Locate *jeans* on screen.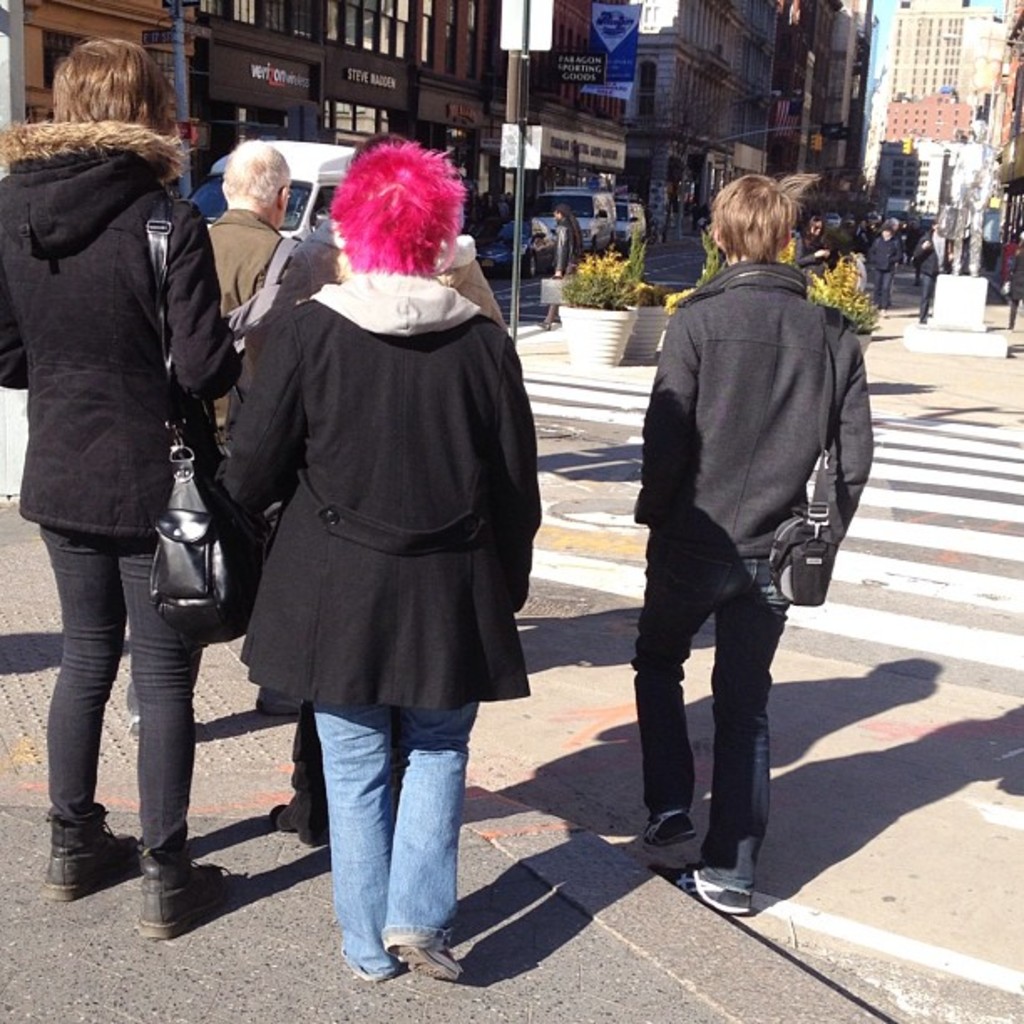
On screen at BBox(917, 274, 934, 321).
